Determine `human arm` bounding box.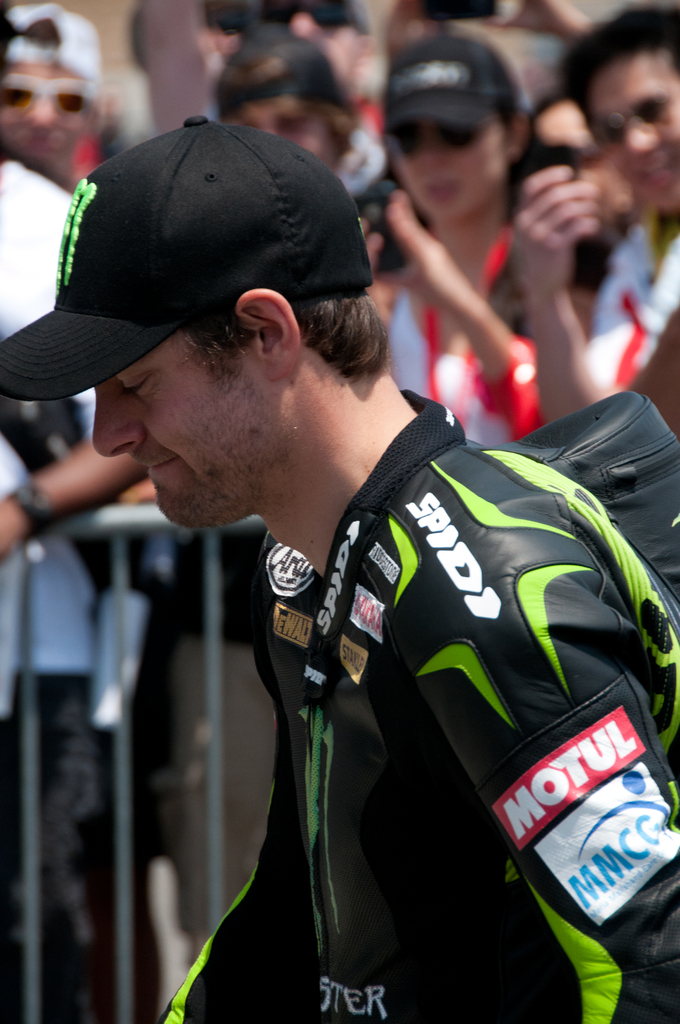
Determined: 368:532:679:1023.
